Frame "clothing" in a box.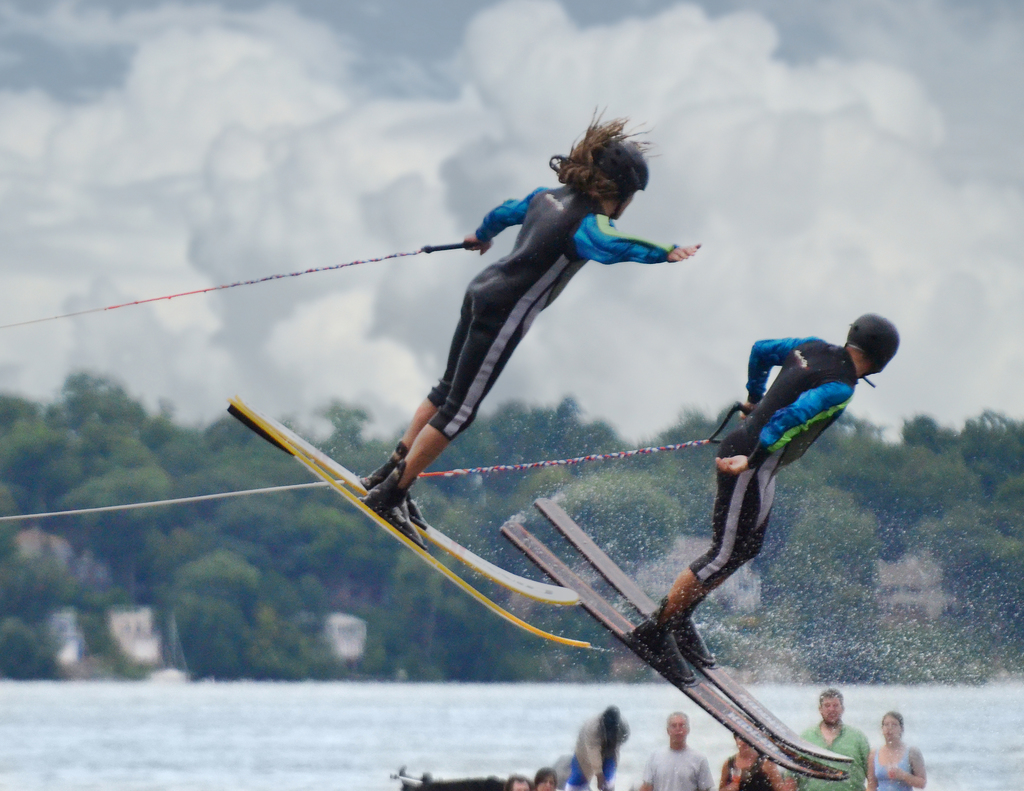
684 335 870 602.
